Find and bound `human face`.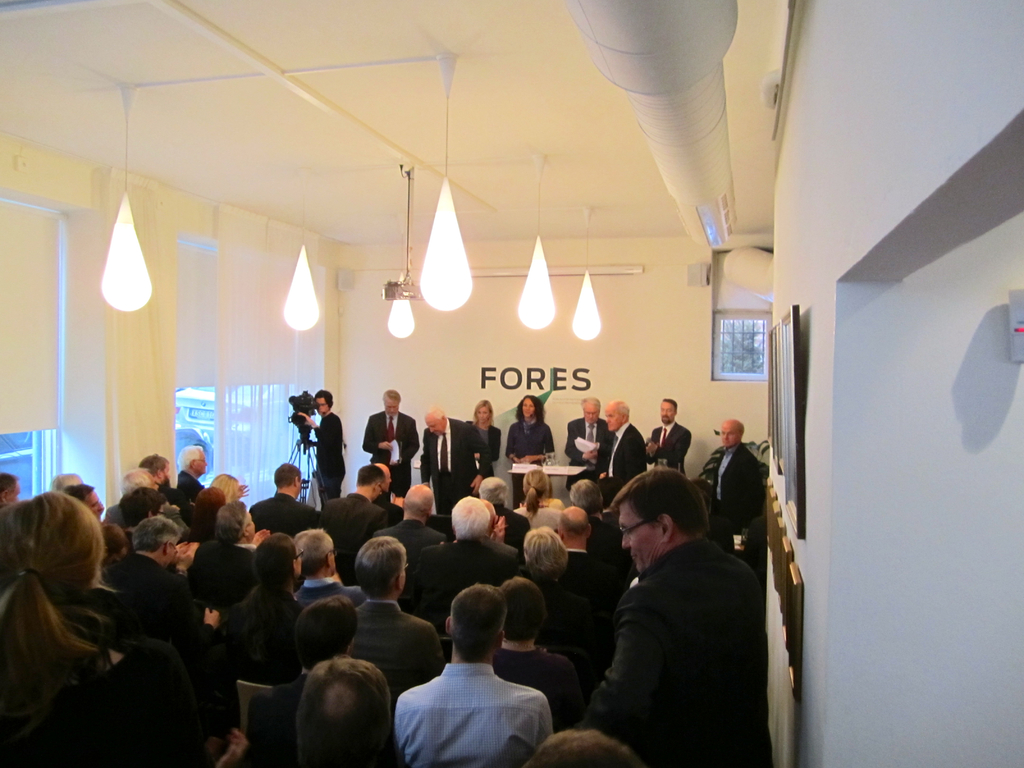
Bound: bbox(83, 491, 105, 516).
